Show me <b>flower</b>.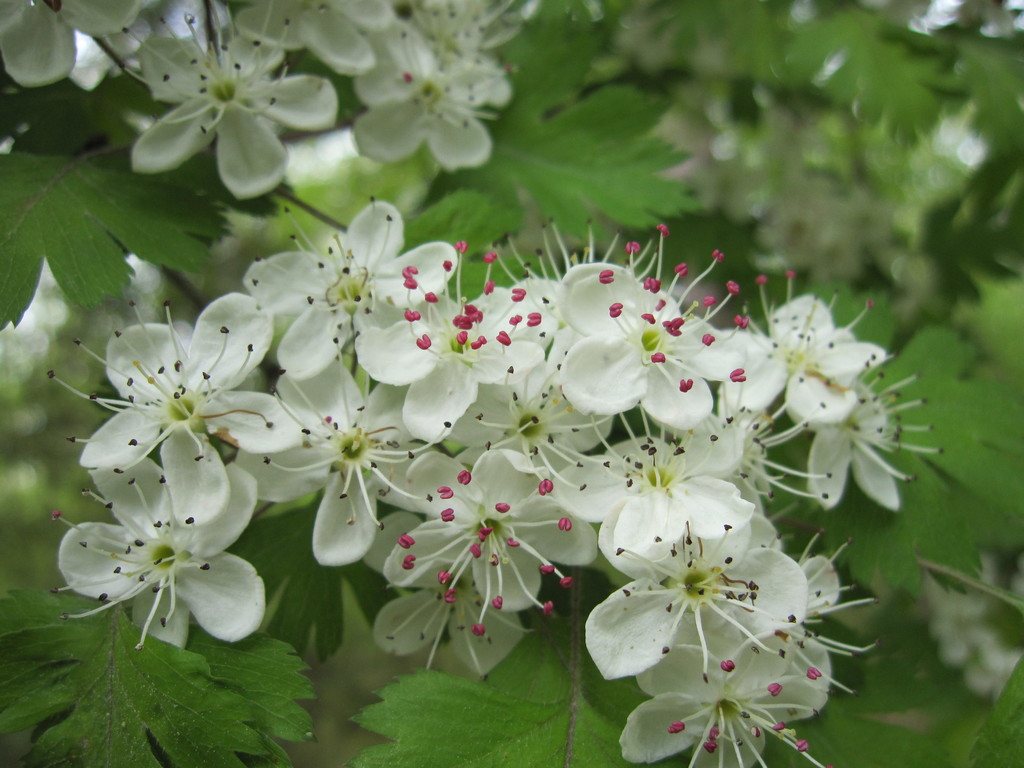
<b>flower</b> is here: 232:0:395:76.
